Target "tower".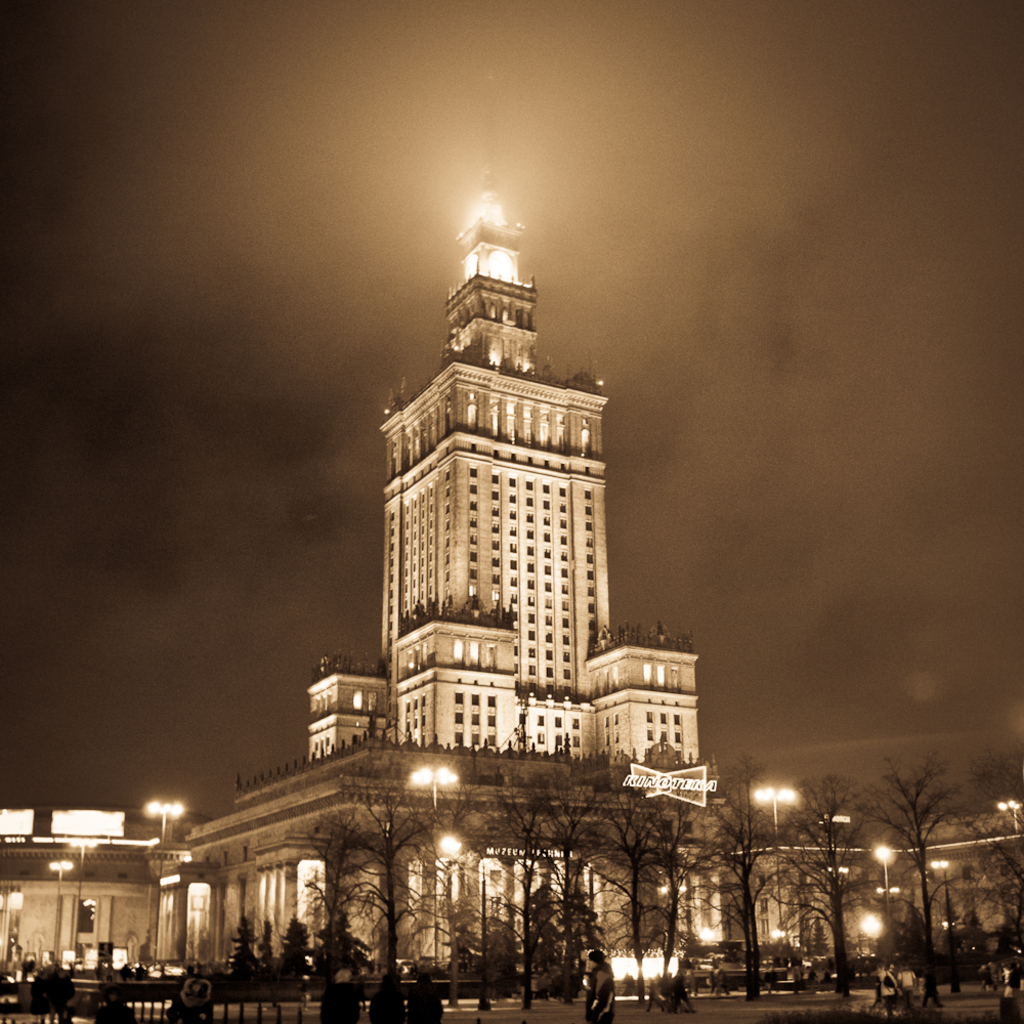
Target region: box(309, 74, 710, 763).
